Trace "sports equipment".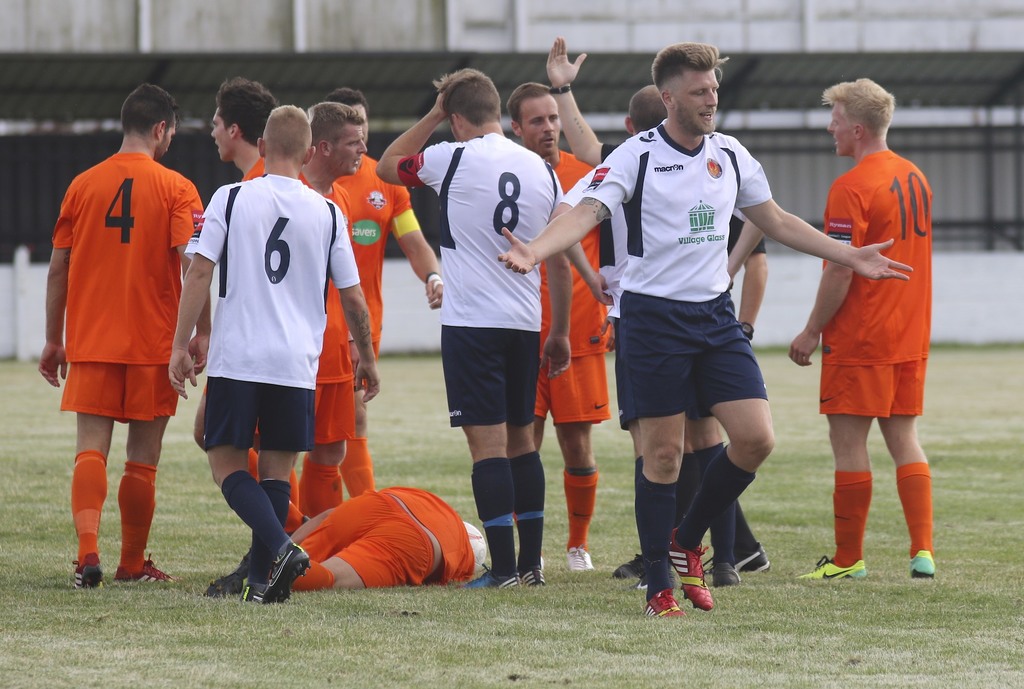
Traced to region(797, 557, 867, 580).
